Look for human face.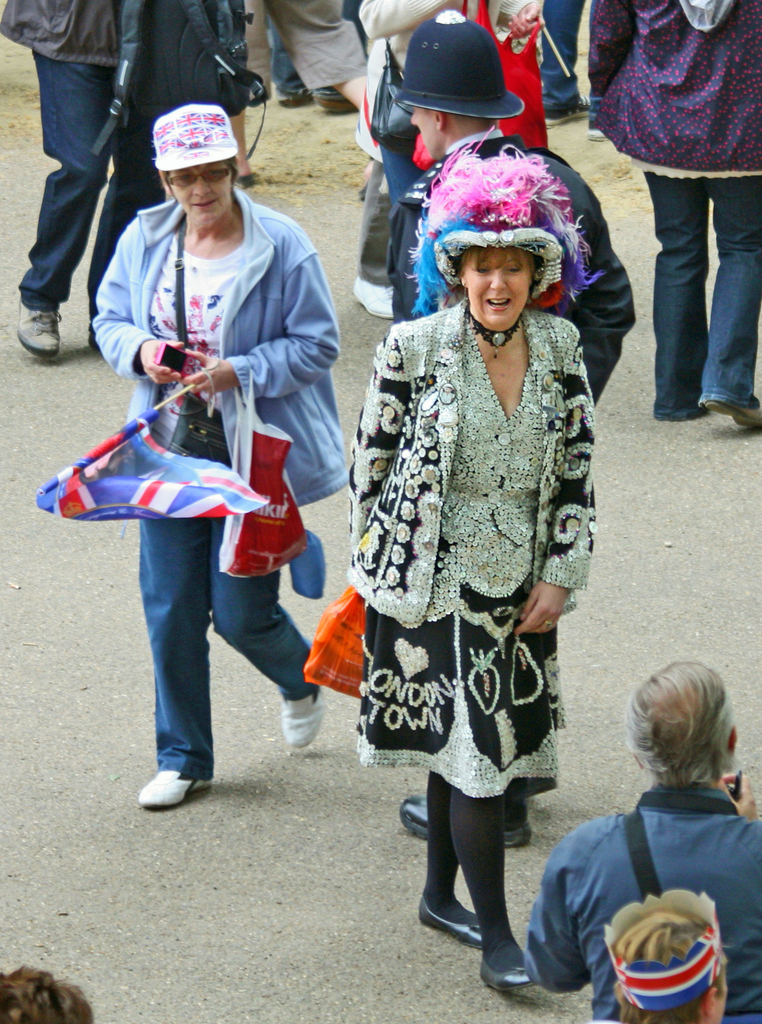
Found: 168, 166, 231, 221.
